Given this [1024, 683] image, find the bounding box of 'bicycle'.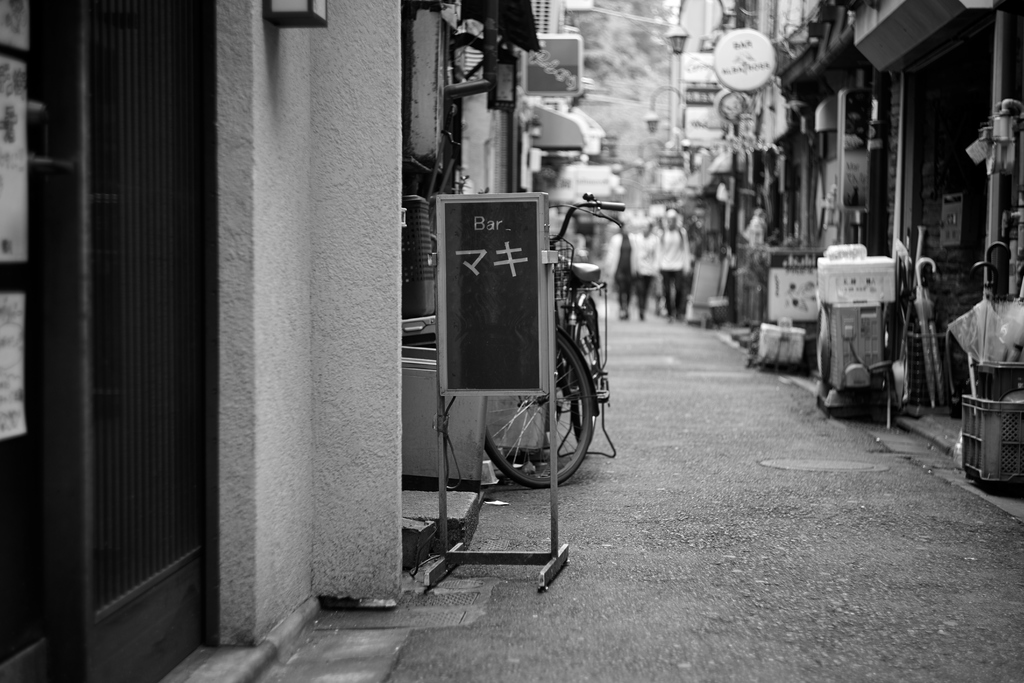
left=506, top=173, right=625, bottom=514.
